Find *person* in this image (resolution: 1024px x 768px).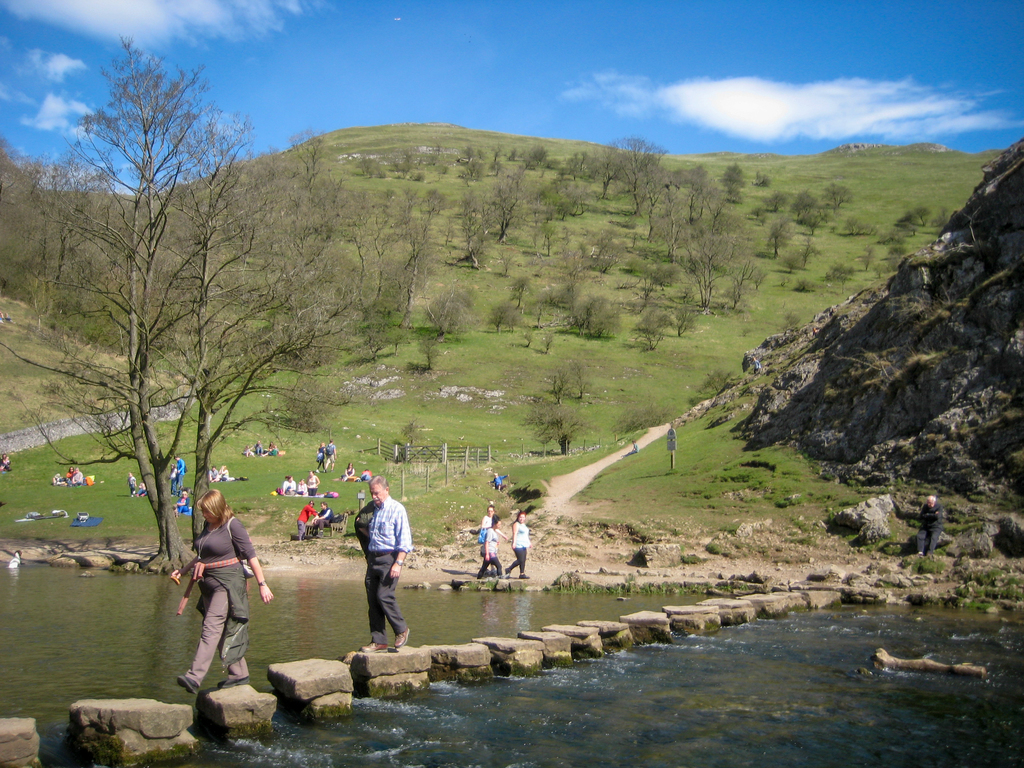
left=134, top=481, right=149, bottom=498.
